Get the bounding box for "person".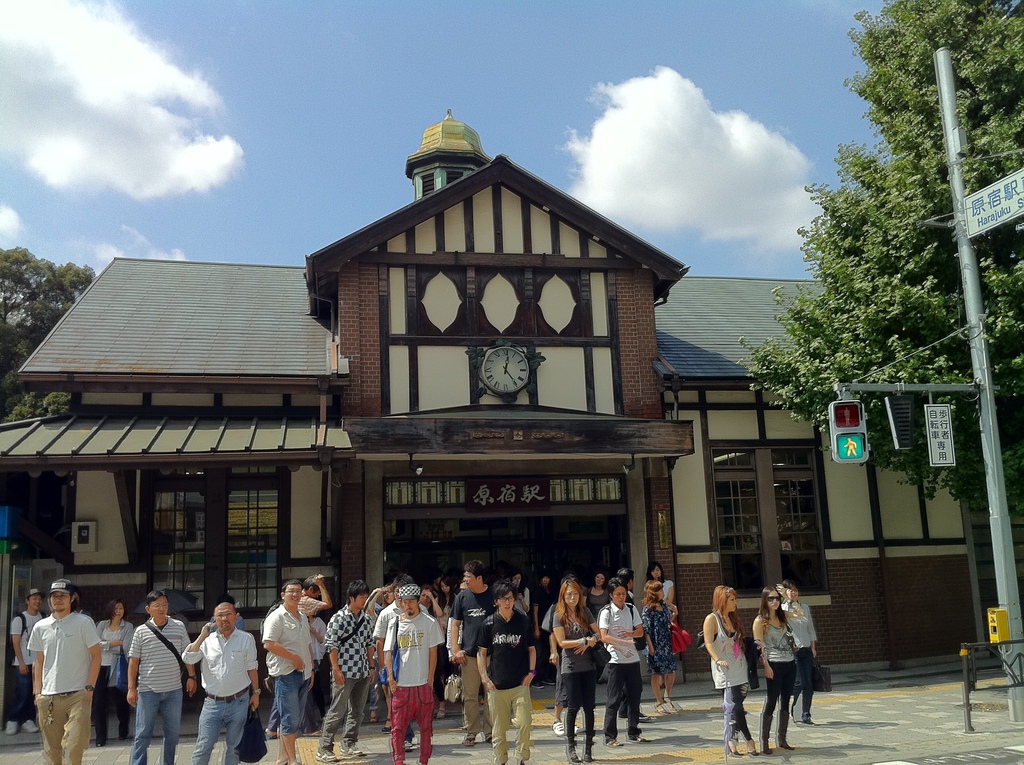
(left=548, top=567, right=606, bottom=764).
